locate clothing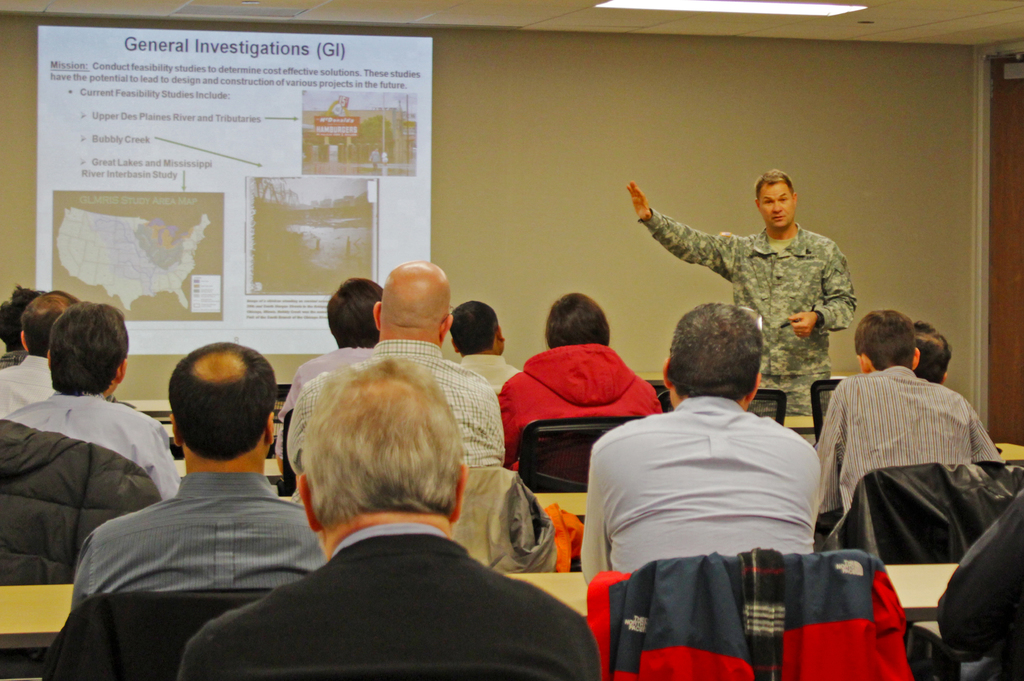
0 354 56 422
